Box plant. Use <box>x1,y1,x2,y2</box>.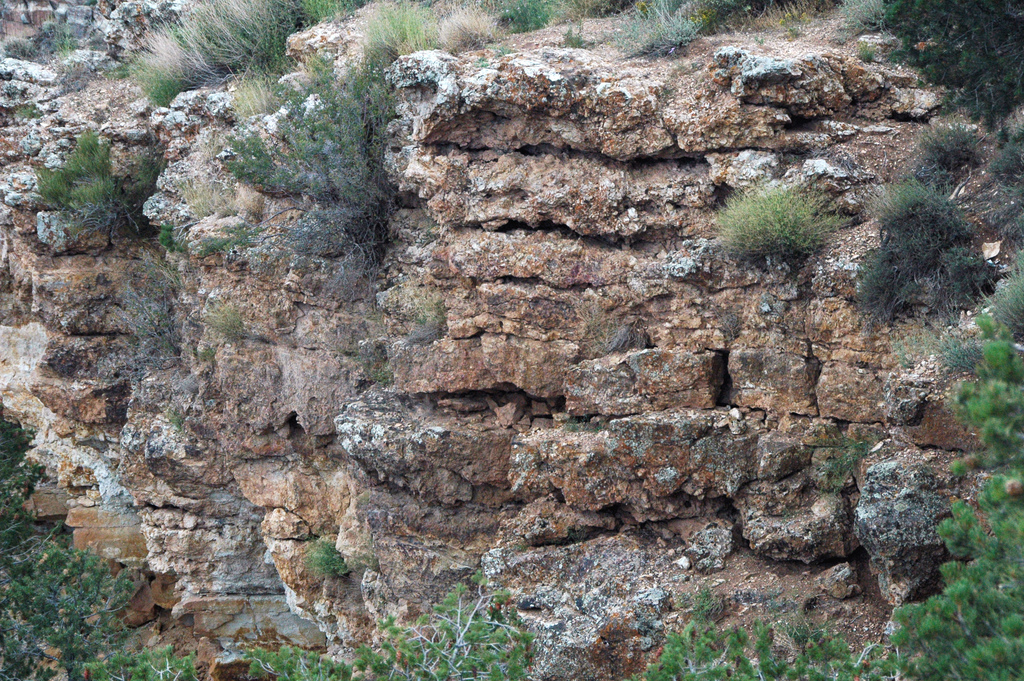
<box>502,0,557,40</box>.
